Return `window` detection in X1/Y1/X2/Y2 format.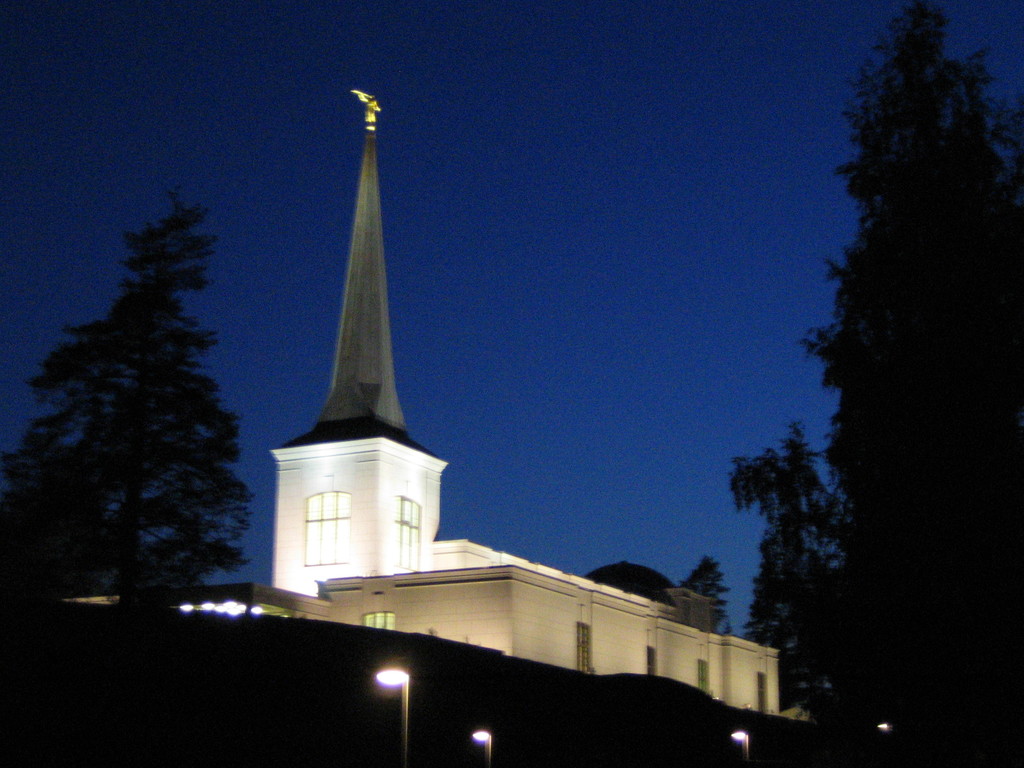
359/610/397/627.
